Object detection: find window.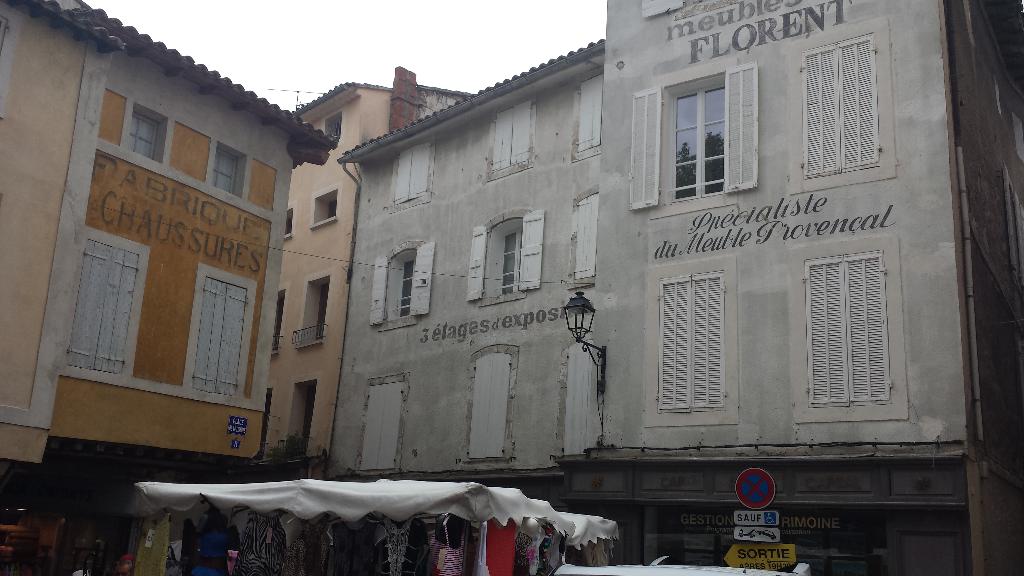
[356, 372, 409, 476].
